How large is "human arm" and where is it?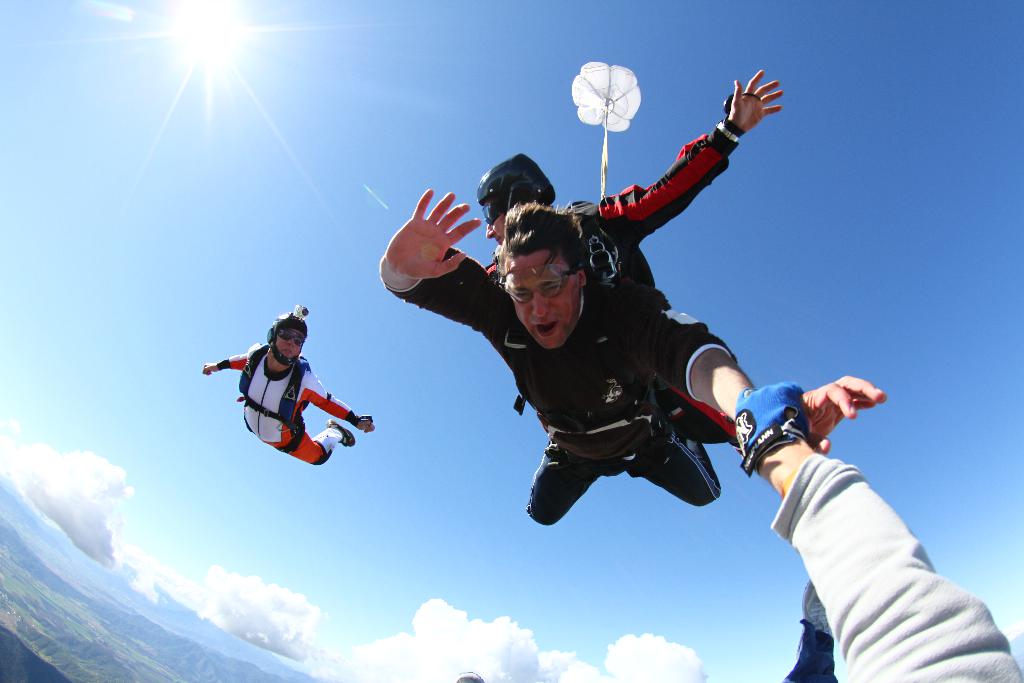
Bounding box: rect(300, 366, 379, 437).
